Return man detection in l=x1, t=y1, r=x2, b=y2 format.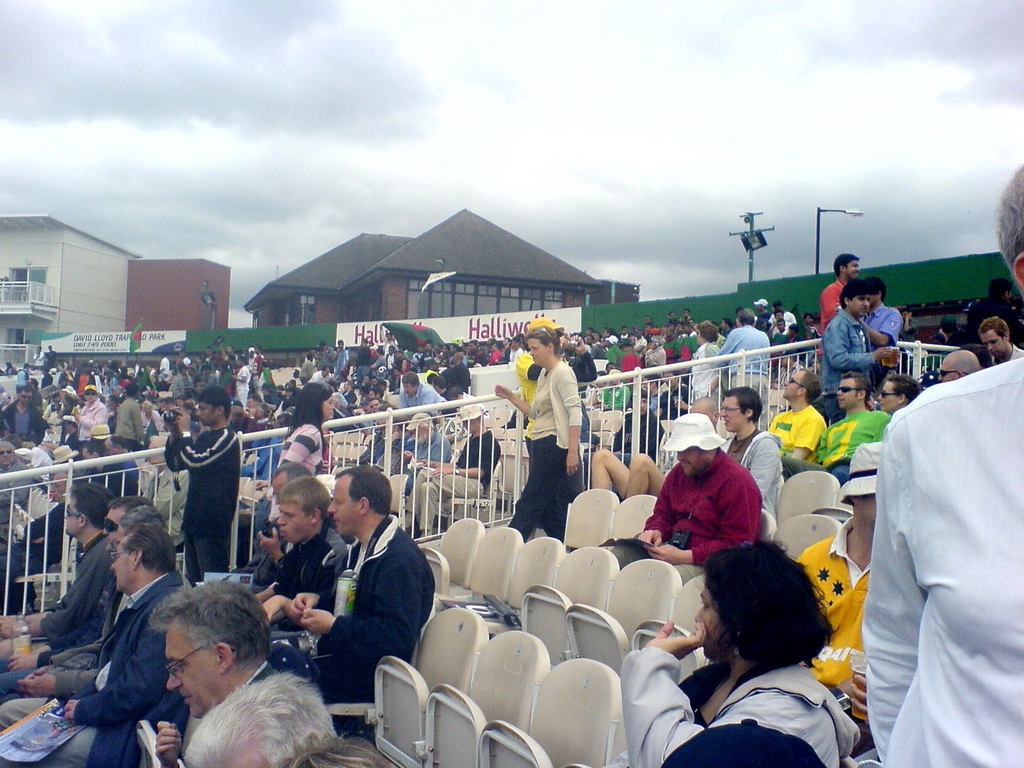
l=650, t=431, r=775, b=586.
